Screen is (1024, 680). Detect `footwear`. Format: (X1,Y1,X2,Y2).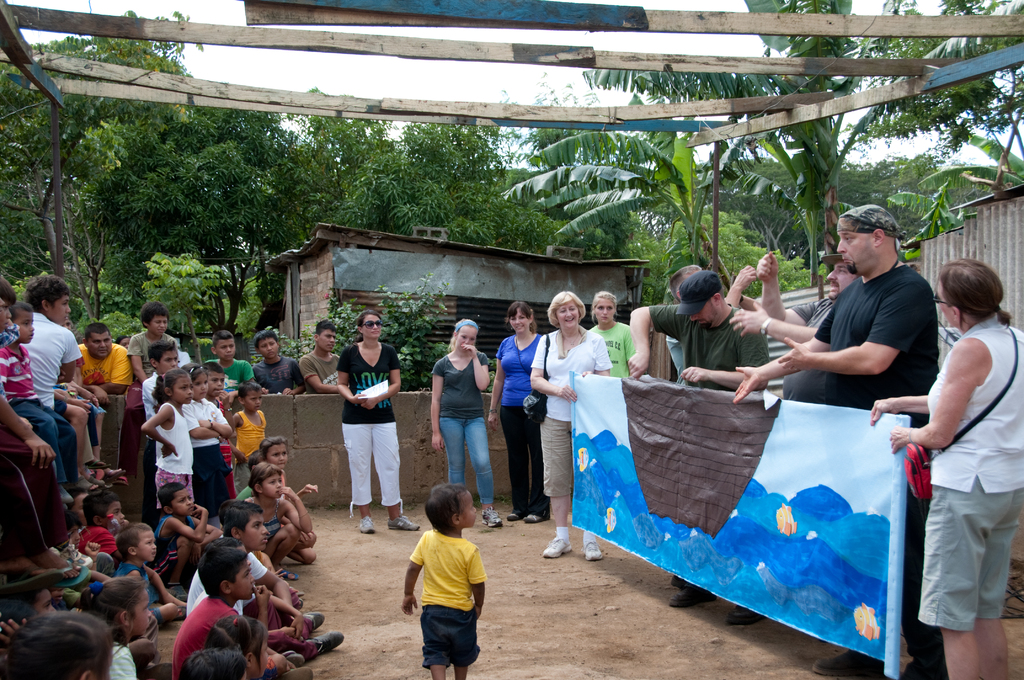
(383,514,424,528).
